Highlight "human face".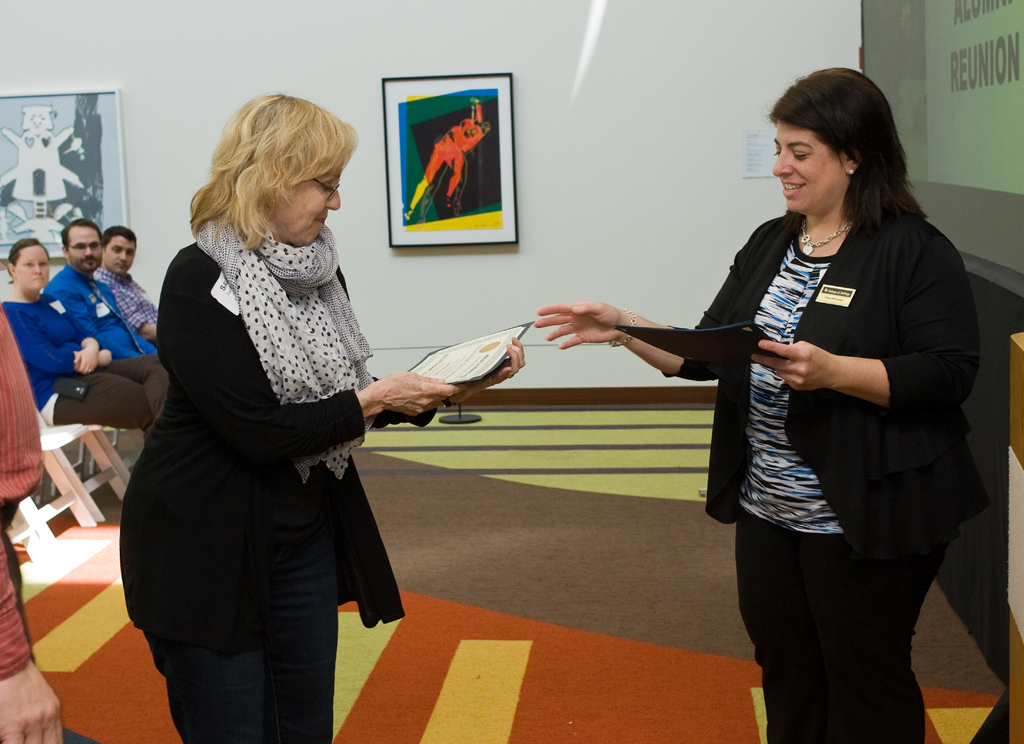
Highlighted region: [107, 232, 137, 279].
